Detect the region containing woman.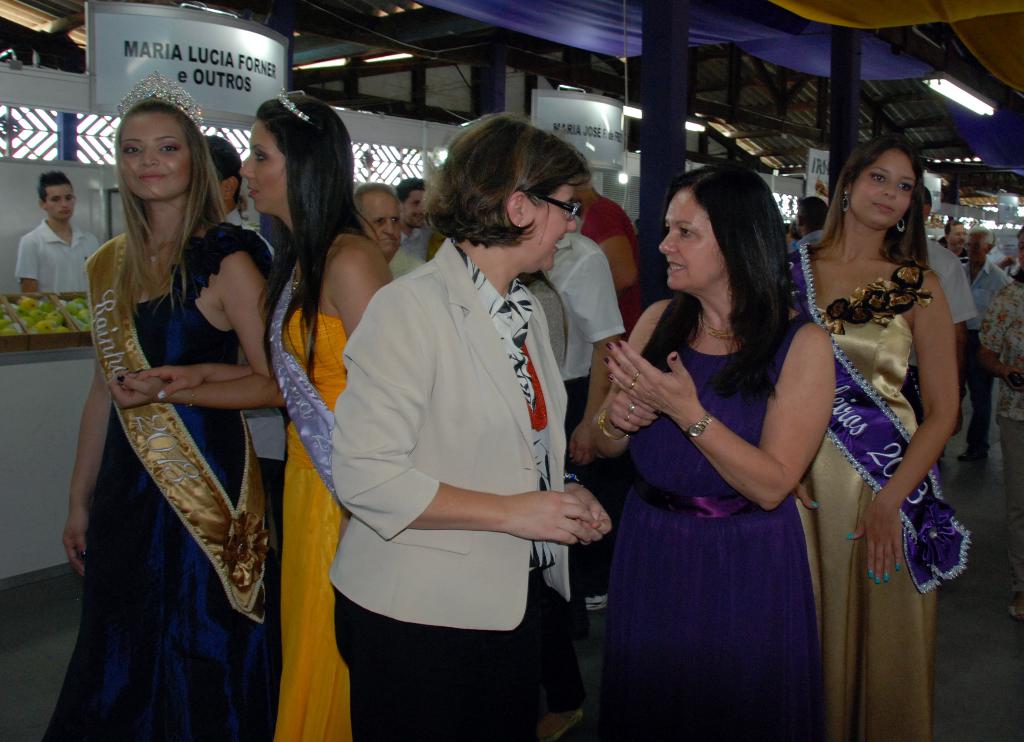
region(786, 130, 965, 741).
